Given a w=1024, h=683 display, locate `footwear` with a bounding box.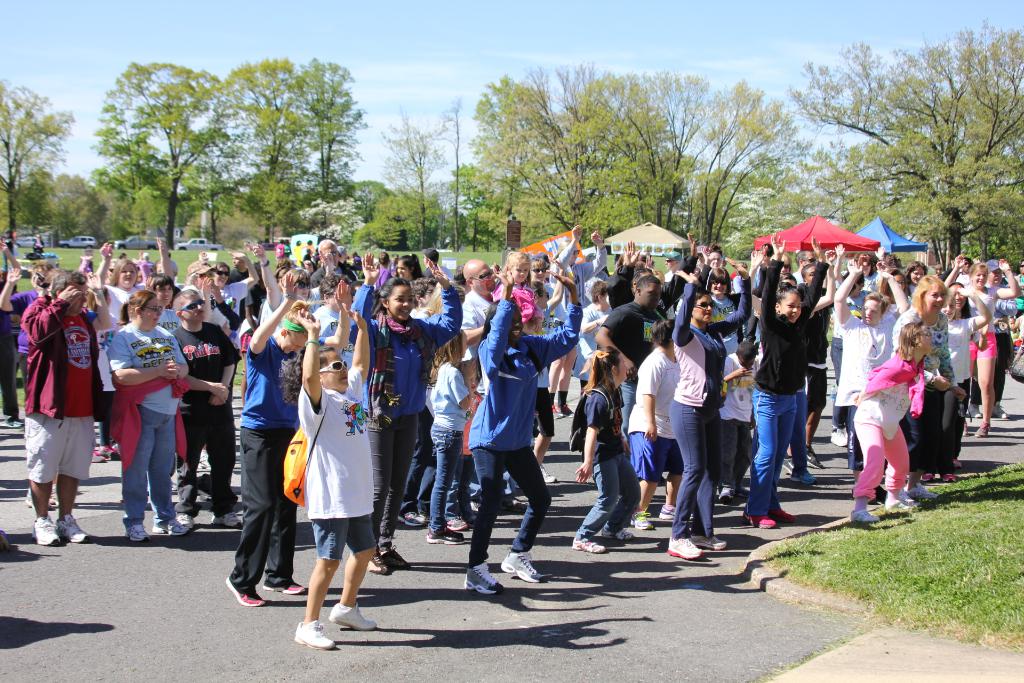
Located: box=[843, 508, 881, 524].
